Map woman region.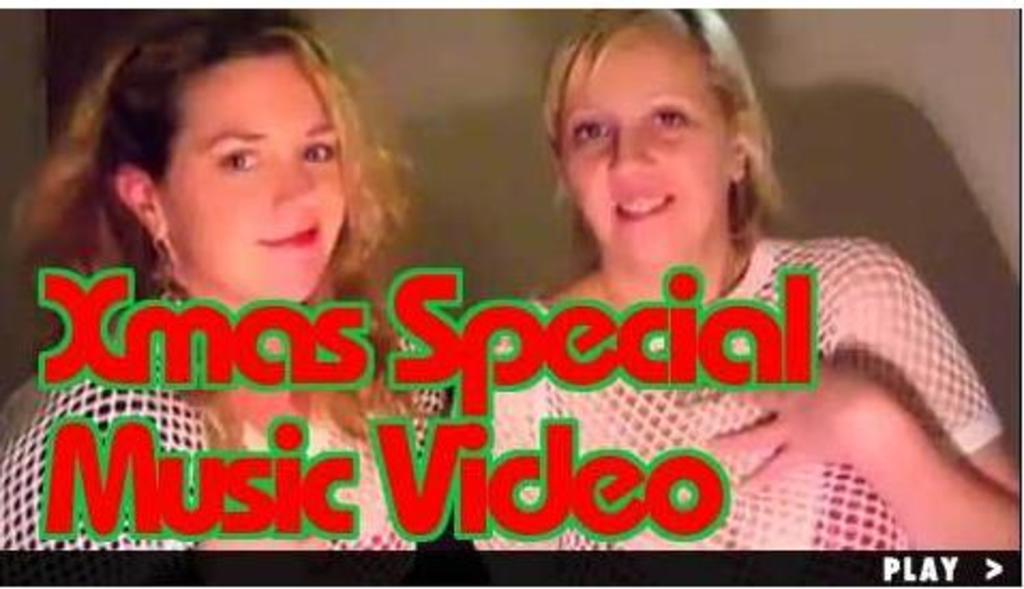
Mapped to rect(315, 51, 964, 523).
